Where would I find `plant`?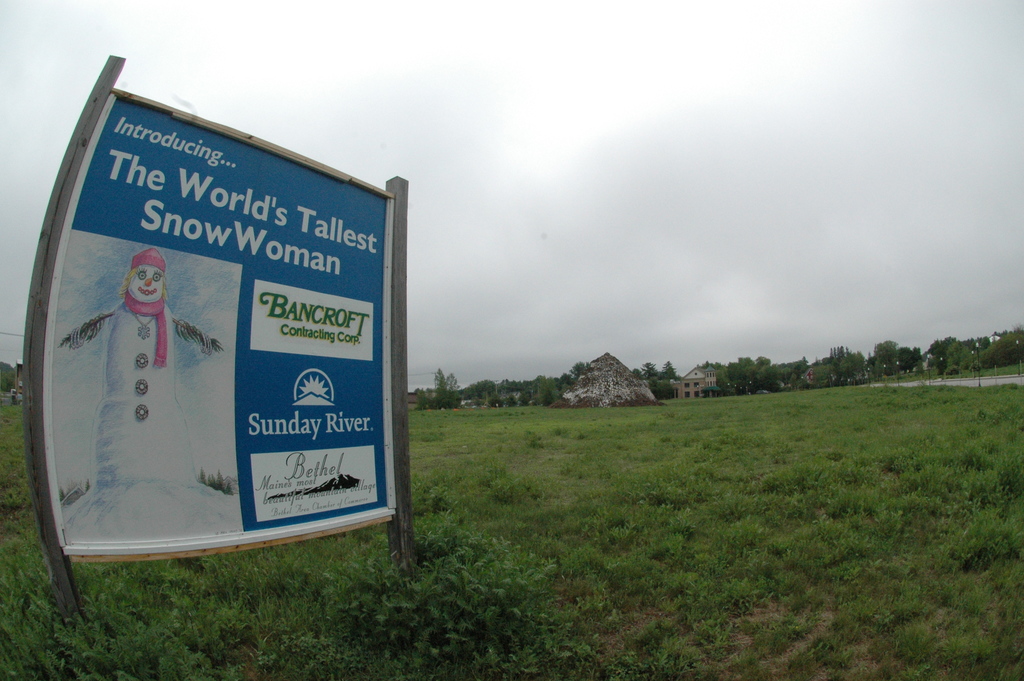
At x1=81 y1=476 x2=95 y2=491.
